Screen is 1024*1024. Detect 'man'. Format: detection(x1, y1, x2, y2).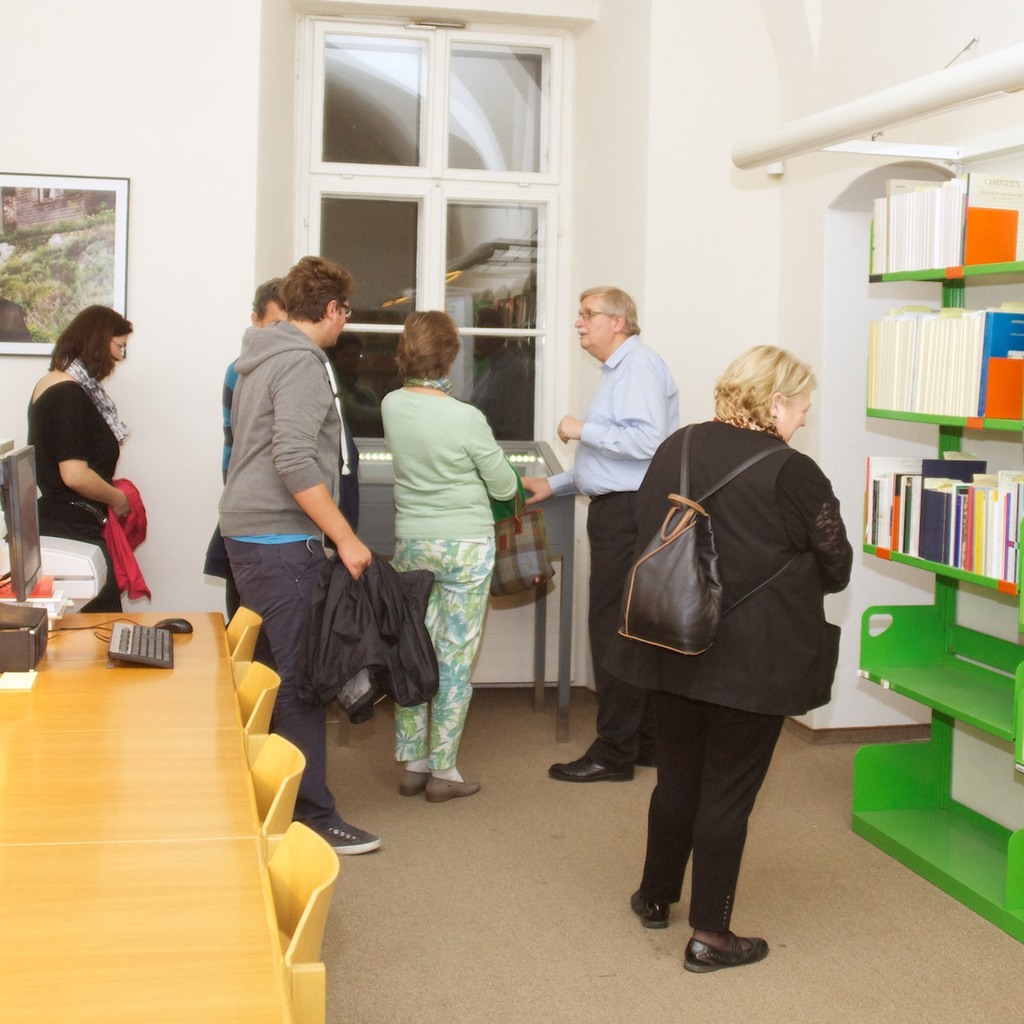
detection(517, 278, 681, 788).
